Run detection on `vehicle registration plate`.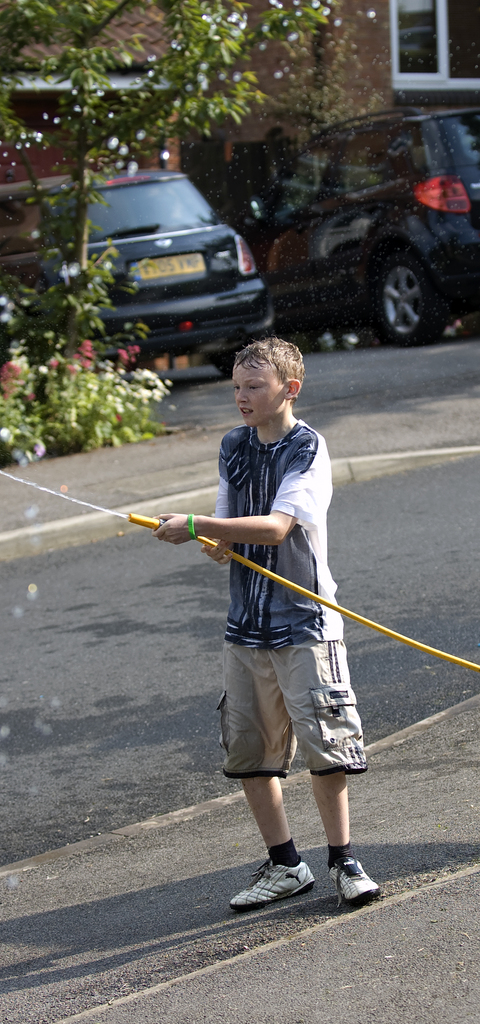
Result: crop(127, 251, 206, 279).
